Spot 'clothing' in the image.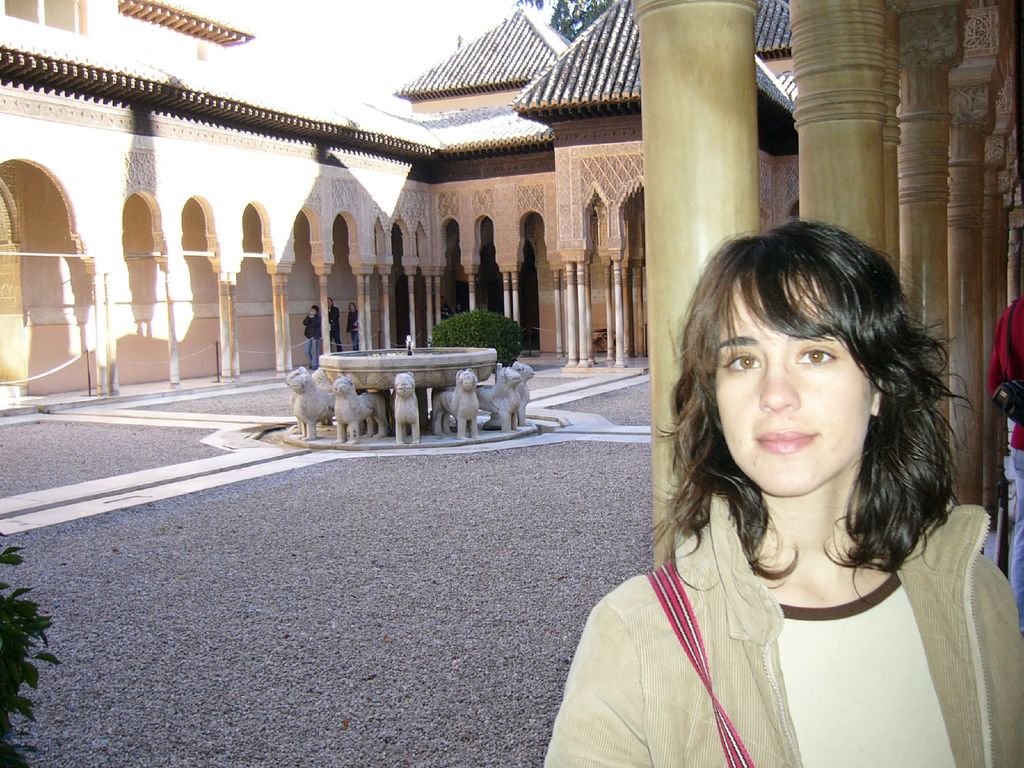
'clothing' found at 541,495,1023,767.
